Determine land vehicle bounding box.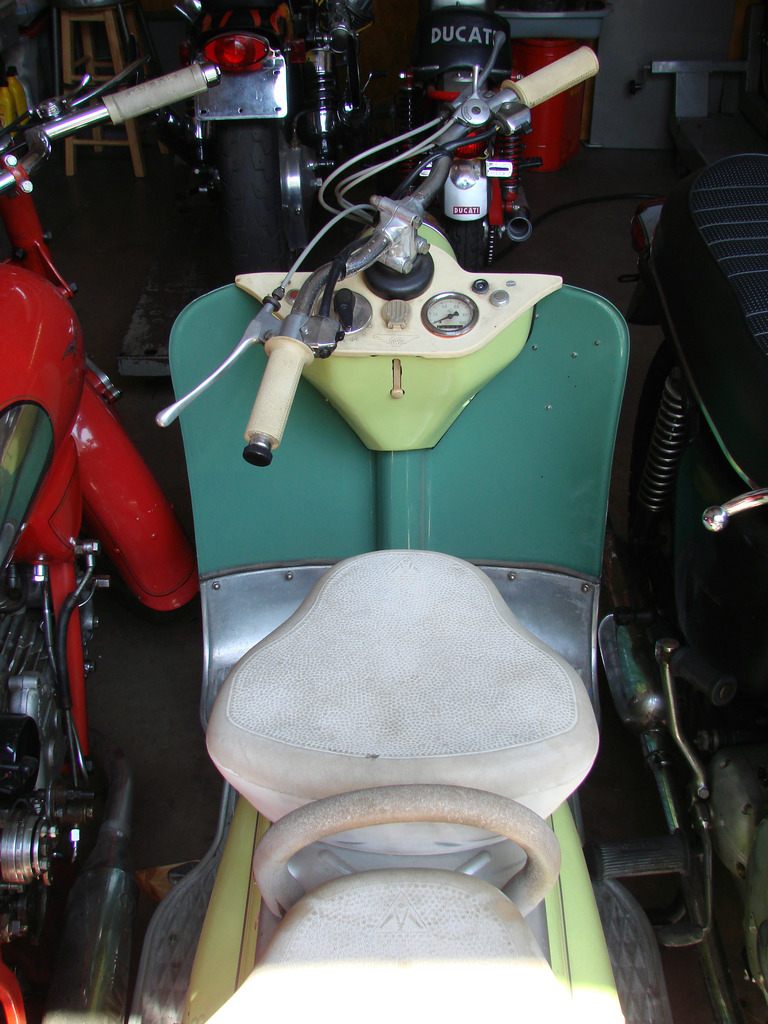
Determined: (0, 50, 223, 1023).
